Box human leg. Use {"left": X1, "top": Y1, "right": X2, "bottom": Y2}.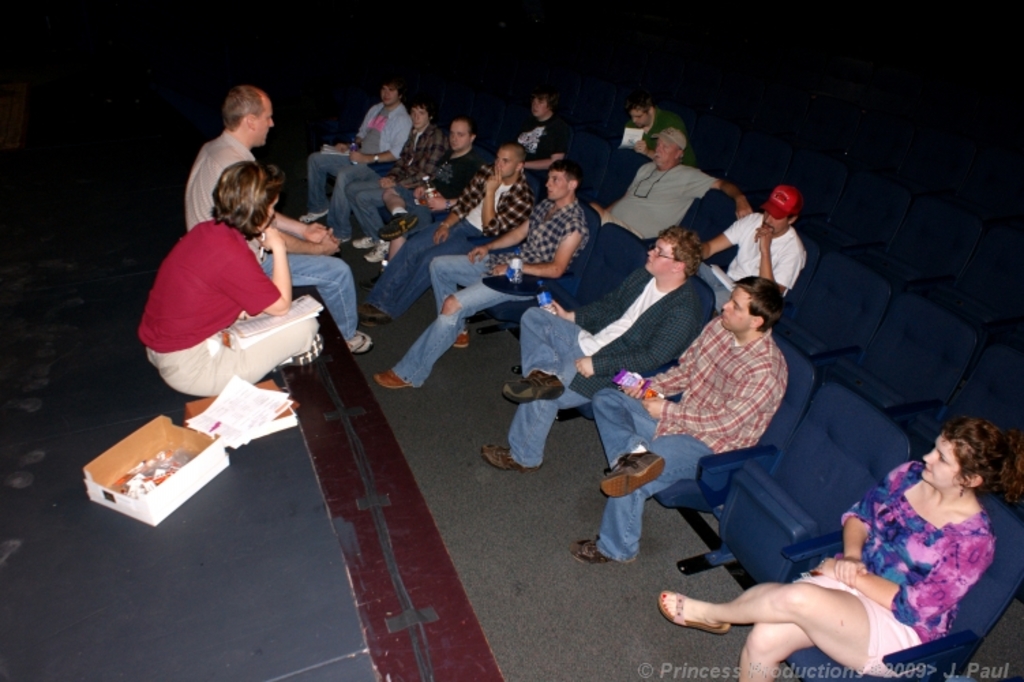
{"left": 571, "top": 438, "right": 719, "bottom": 554}.
